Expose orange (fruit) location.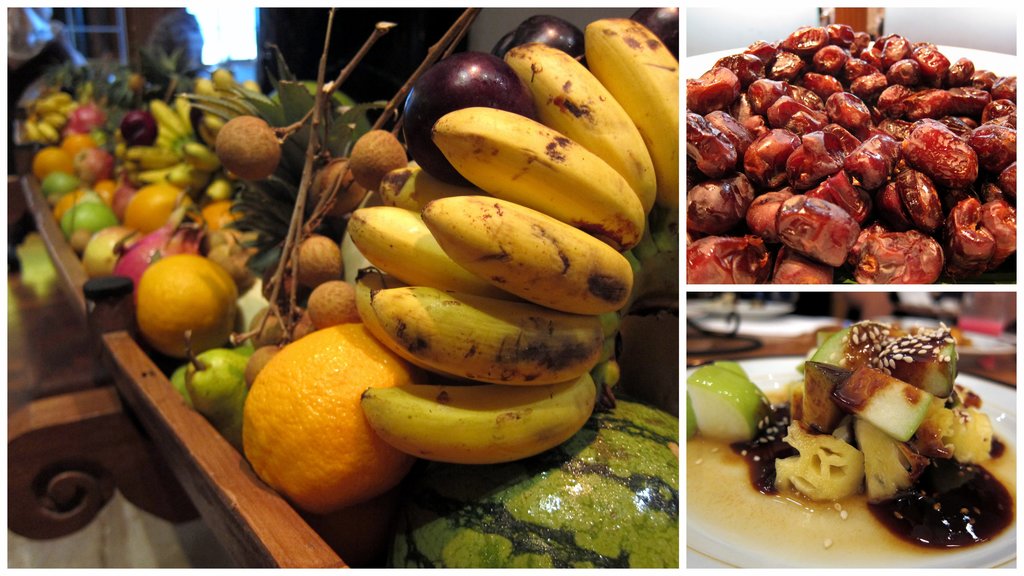
Exposed at region(129, 252, 230, 353).
